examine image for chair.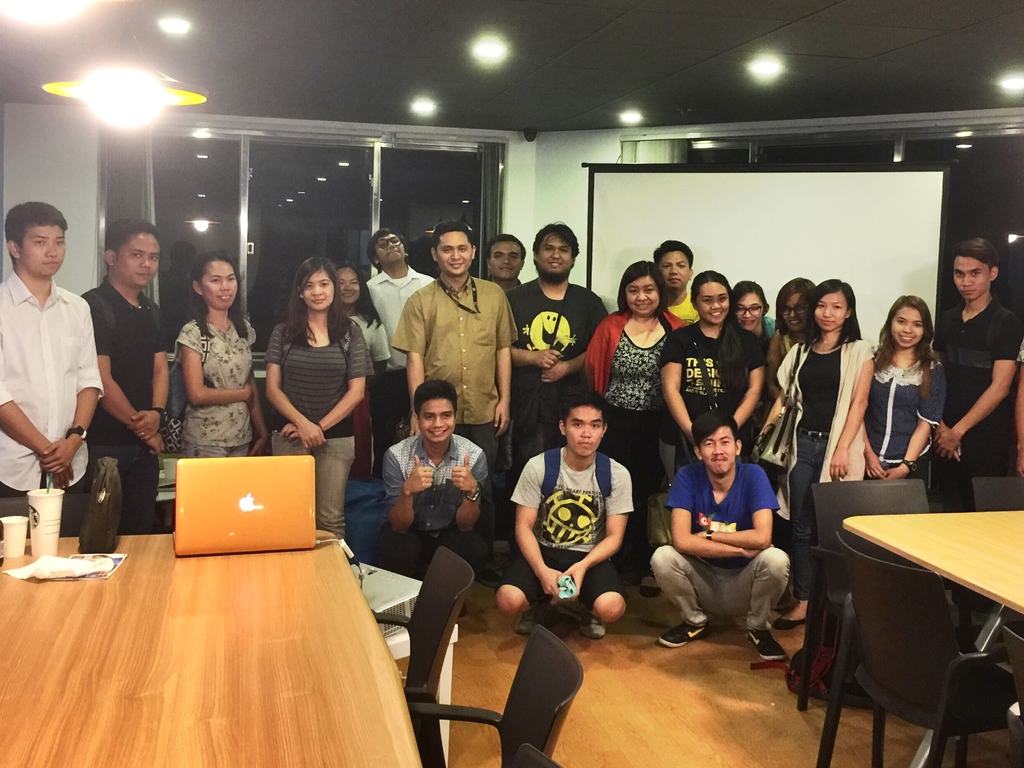
Examination result: bbox(812, 524, 1023, 767).
